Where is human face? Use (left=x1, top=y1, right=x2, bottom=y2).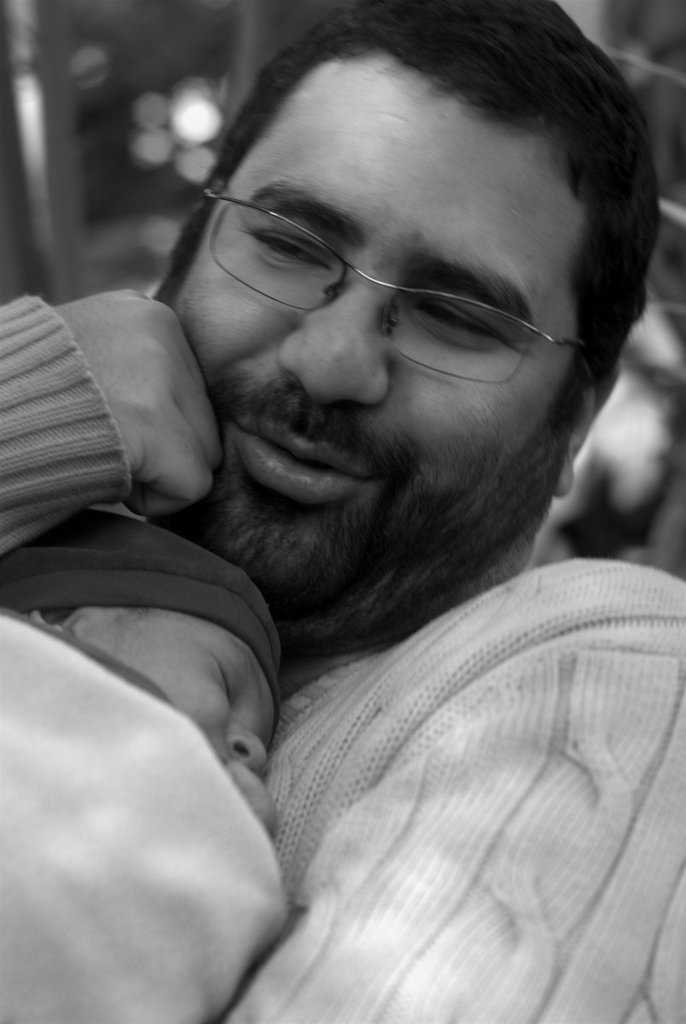
(left=172, top=41, right=592, bottom=564).
